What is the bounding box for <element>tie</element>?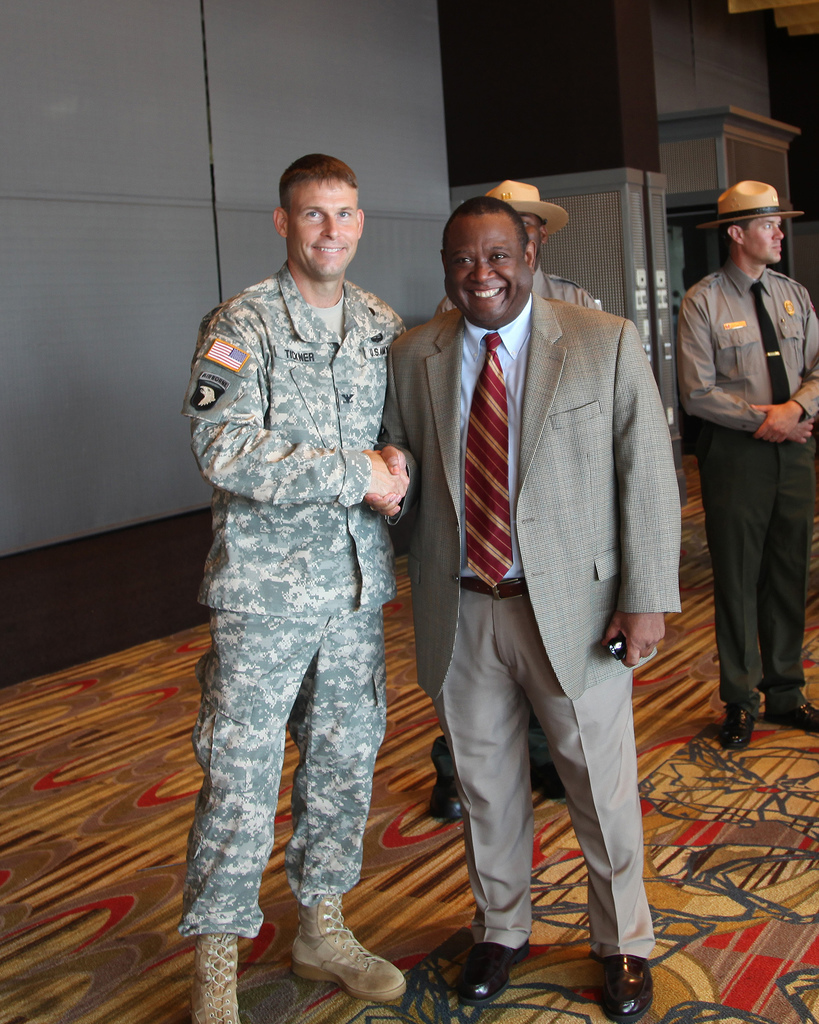
locate(751, 286, 794, 410).
